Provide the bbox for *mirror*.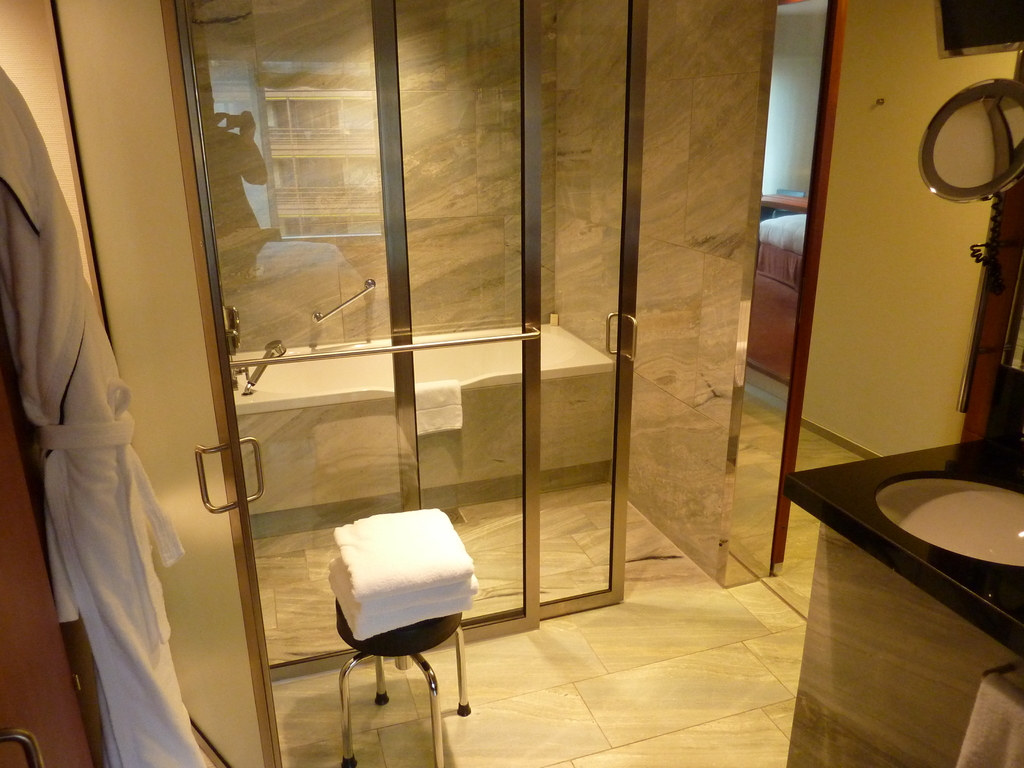
<box>935,93,1023,185</box>.
